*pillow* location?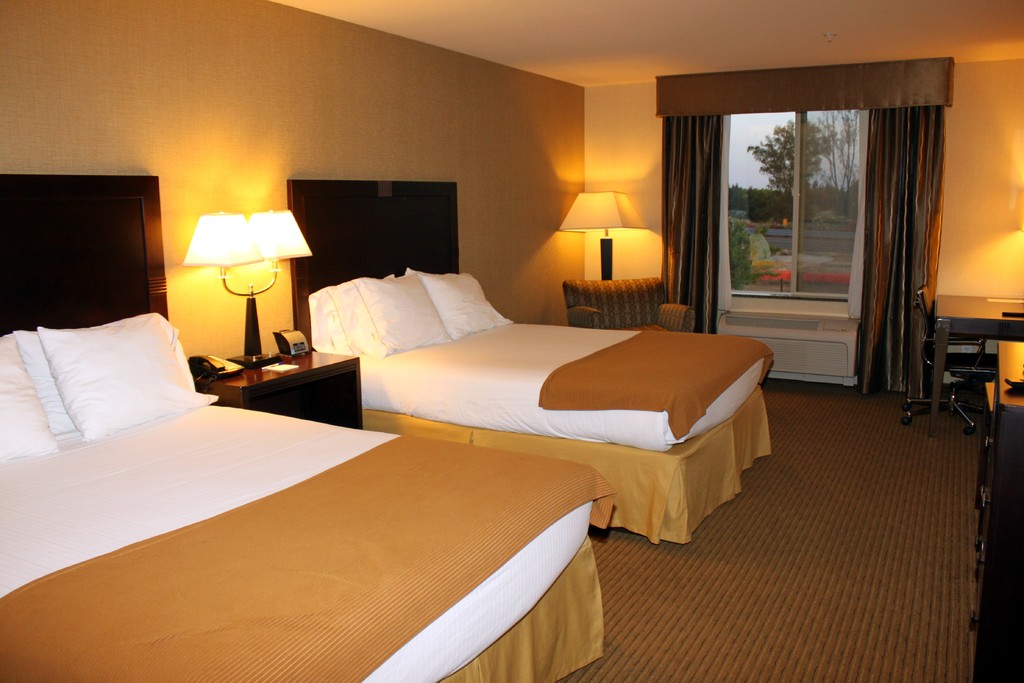
x1=17, y1=313, x2=198, y2=434
